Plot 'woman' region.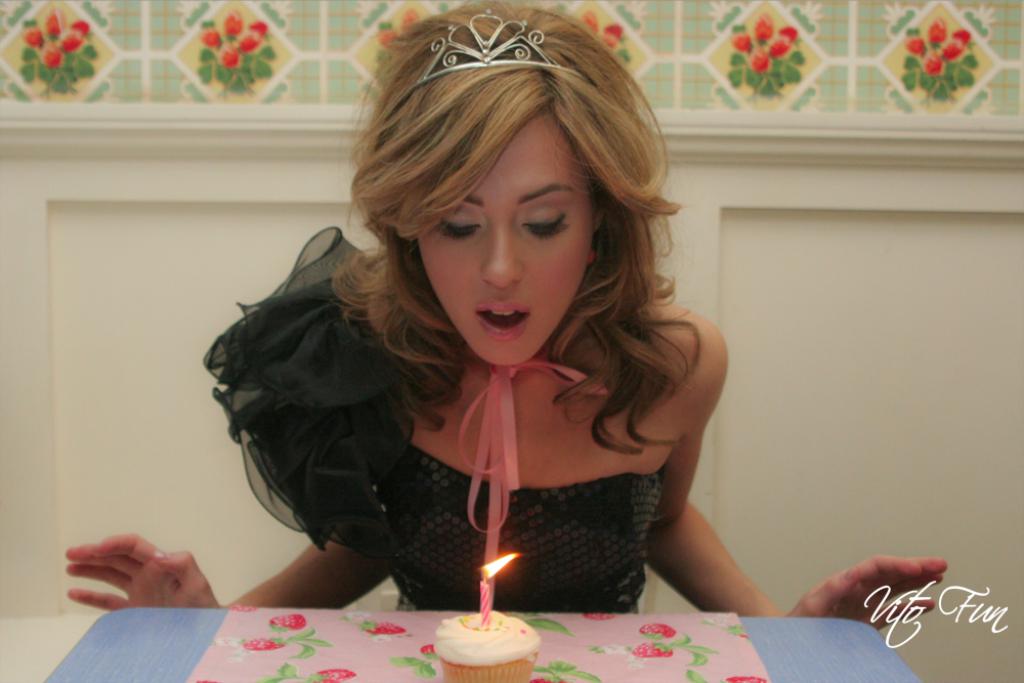
Plotted at (285, 38, 717, 636).
